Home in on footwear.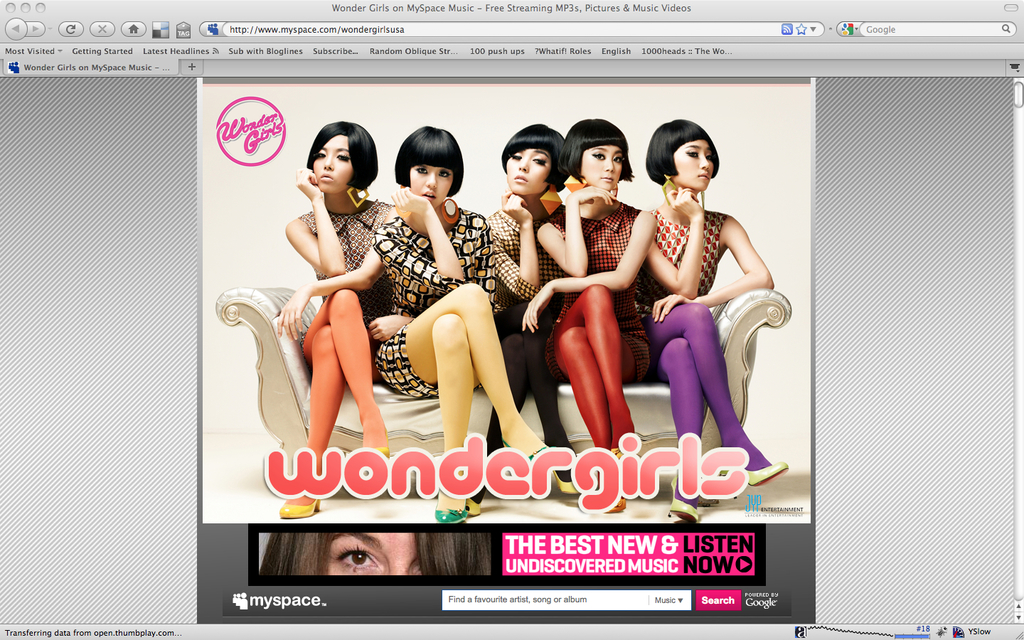
Homed in at bbox(435, 500, 469, 525).
